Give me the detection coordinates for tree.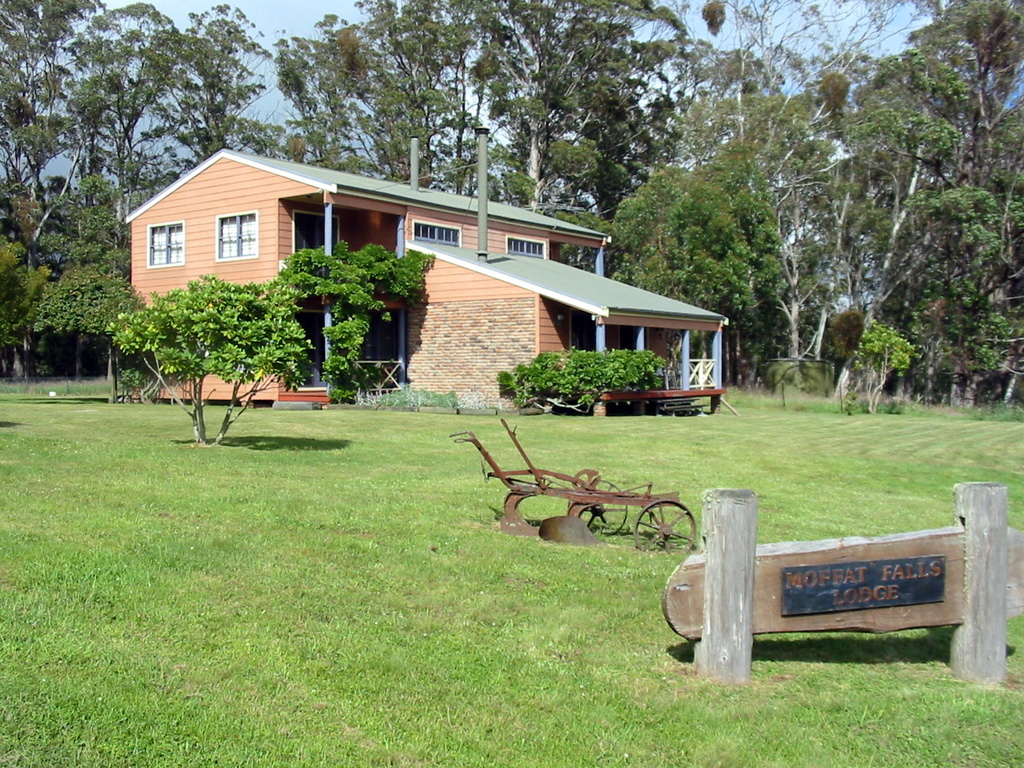
{"x1": 838, "y1": 290, "x2": 907, "y2": 421}.
